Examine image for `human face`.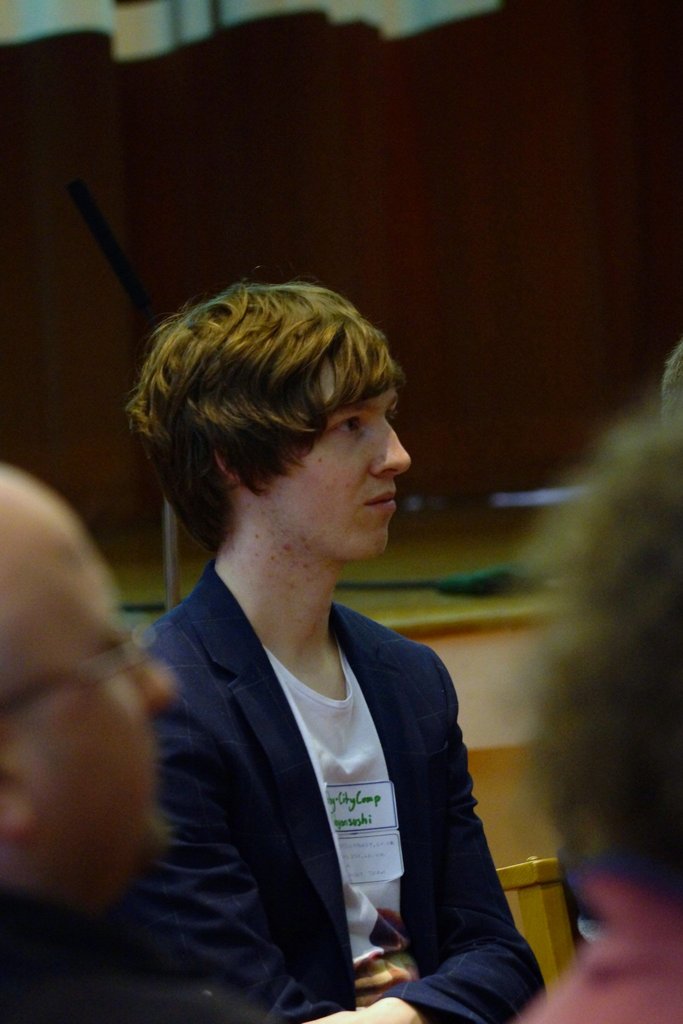
Examination result: 280 390 415 563.
